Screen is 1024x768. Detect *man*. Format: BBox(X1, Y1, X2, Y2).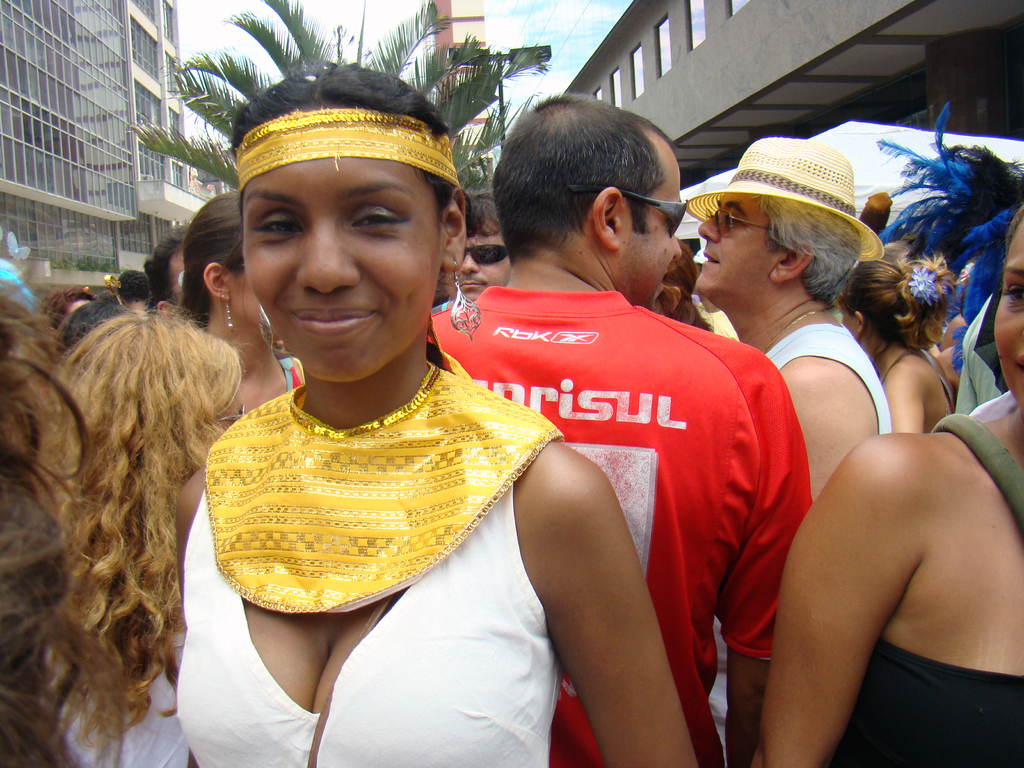
BBox(443, 102, 799, 745).
